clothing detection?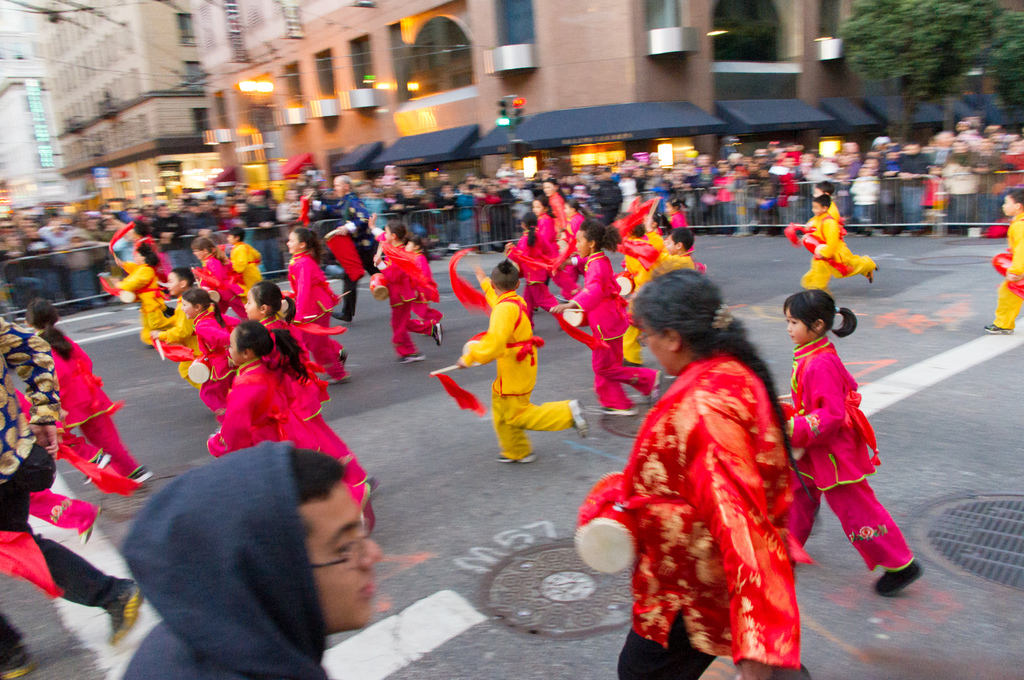
222/367/361/502
